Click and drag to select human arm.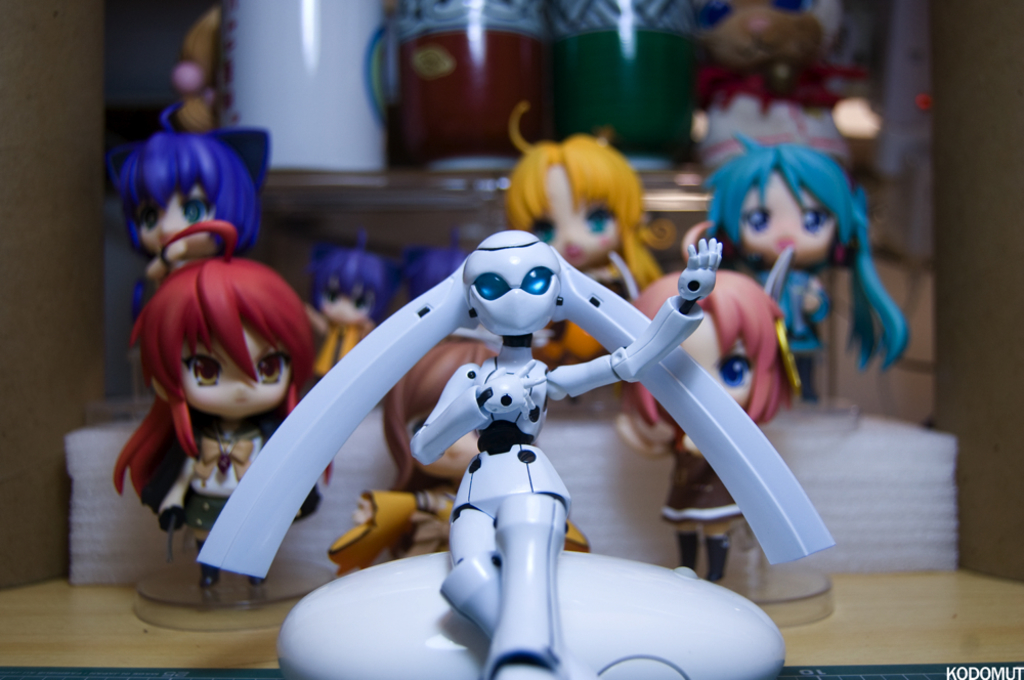
Selection: x1=541 y1=231 x2=727 y2=405.
